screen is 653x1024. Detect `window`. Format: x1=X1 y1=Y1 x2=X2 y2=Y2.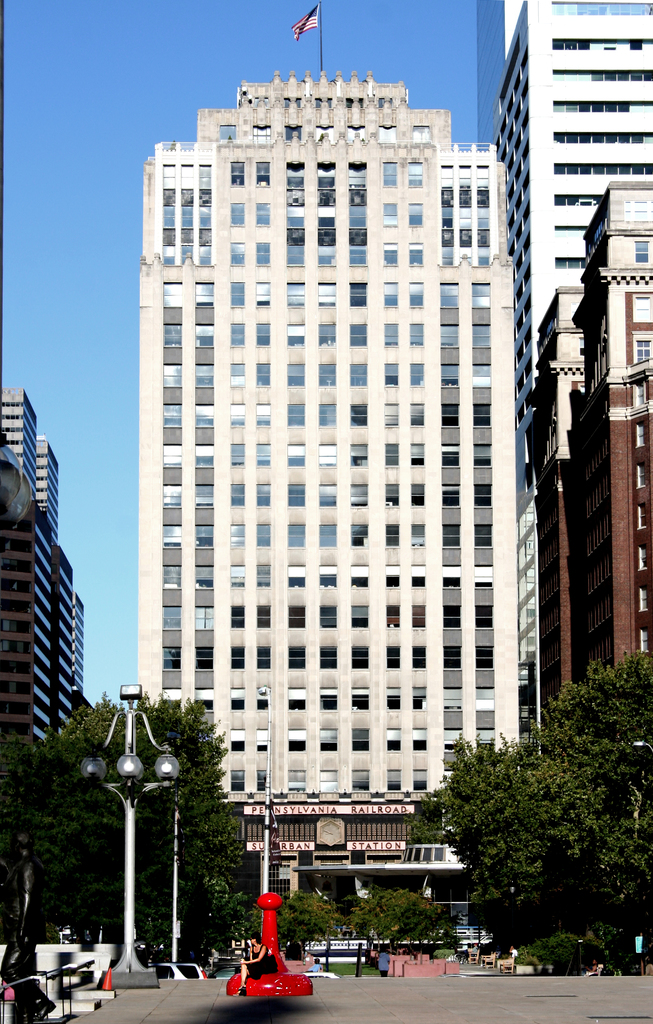
x1=252 y1=201 x2=270 y2=229.
